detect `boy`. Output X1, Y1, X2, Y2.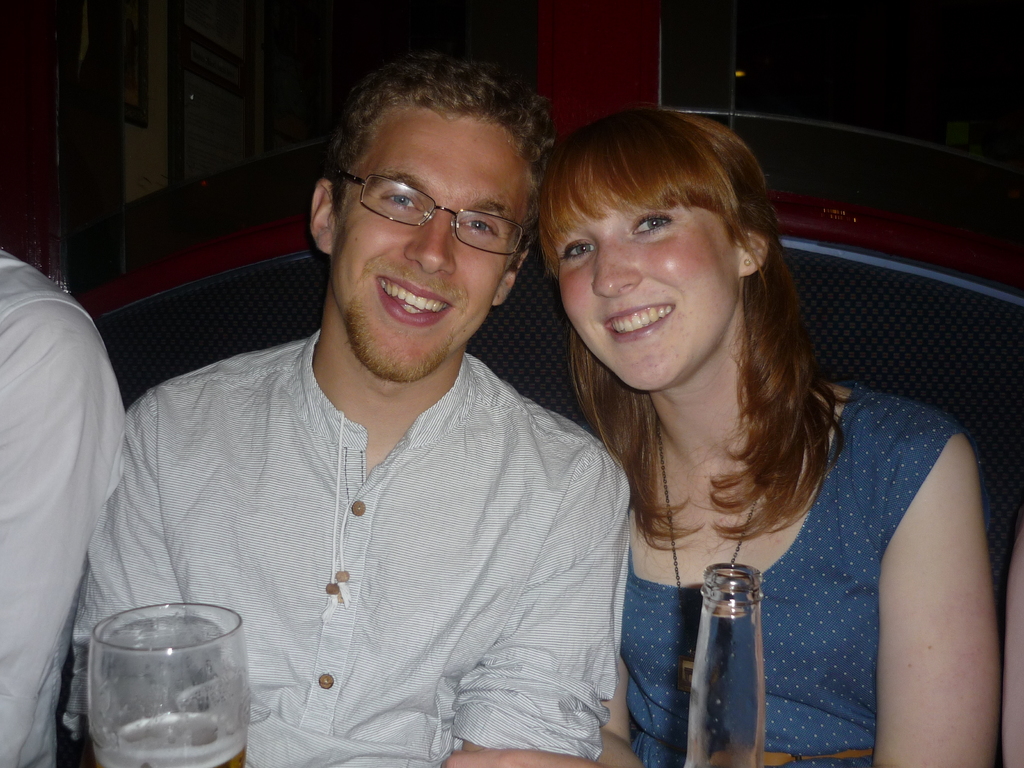
110, 95, 637, 744.
